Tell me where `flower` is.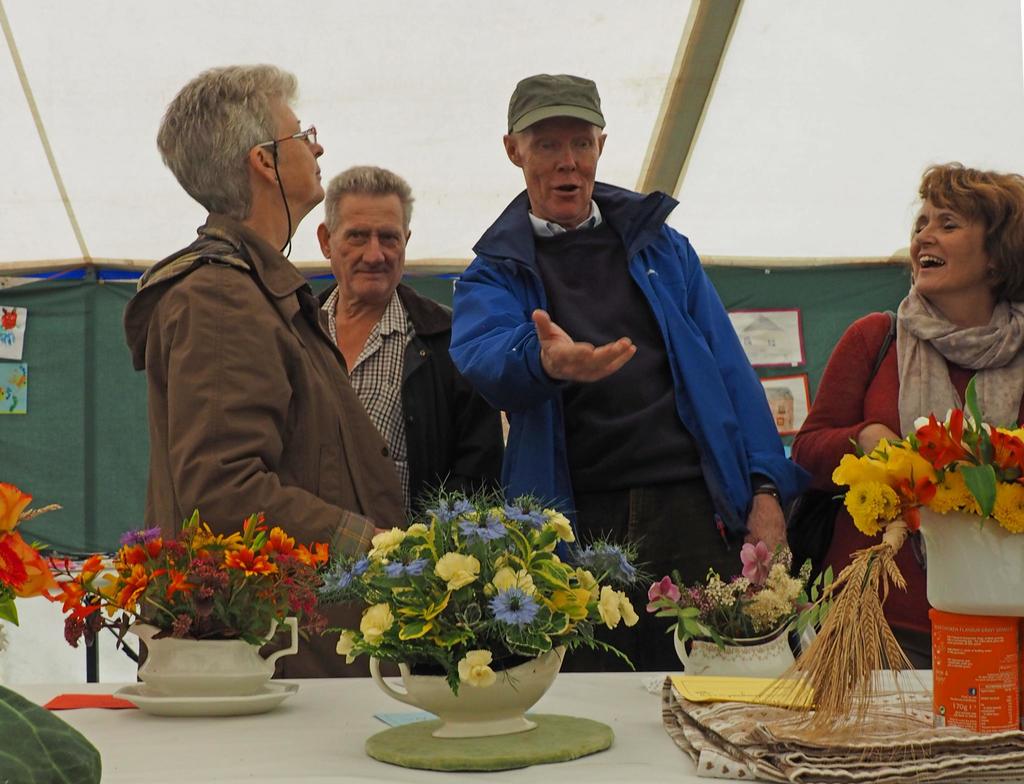
`flower` is at 534:570:570:604.
